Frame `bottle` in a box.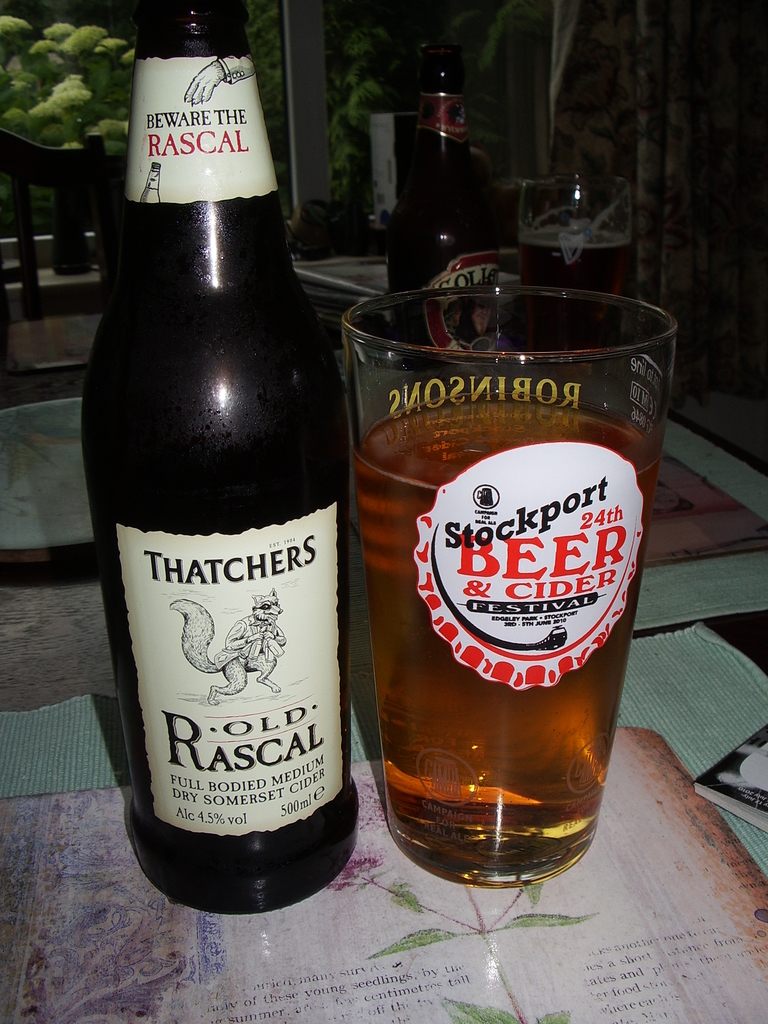
x1=379, y1=54, x2=507, y2=388.
